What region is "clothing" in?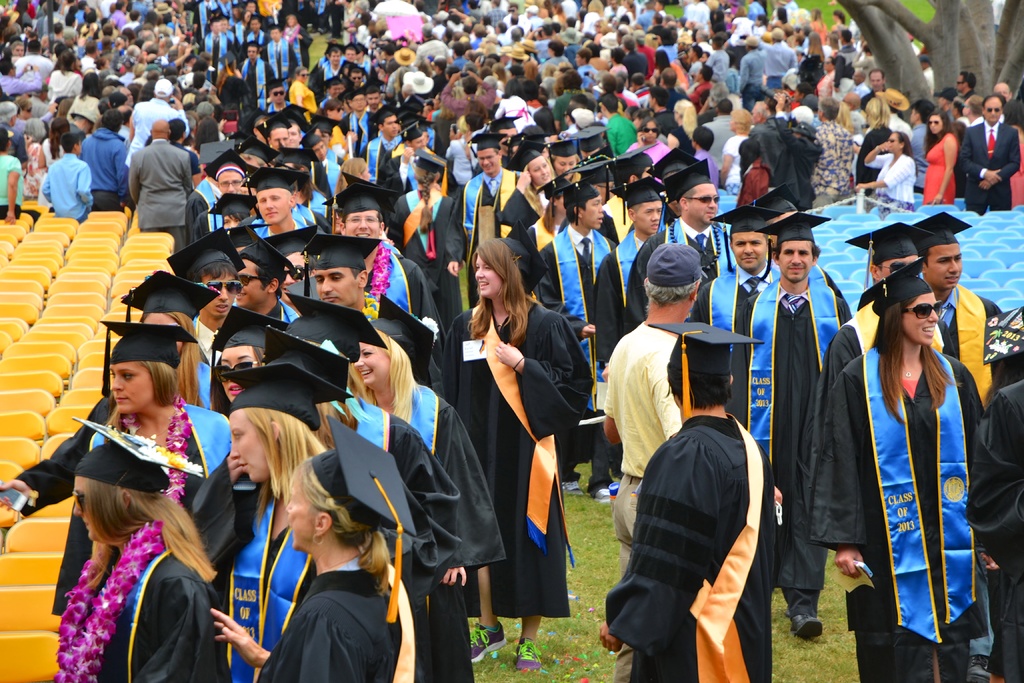
(x1=913, y1=120, x2=930, y2=144).
